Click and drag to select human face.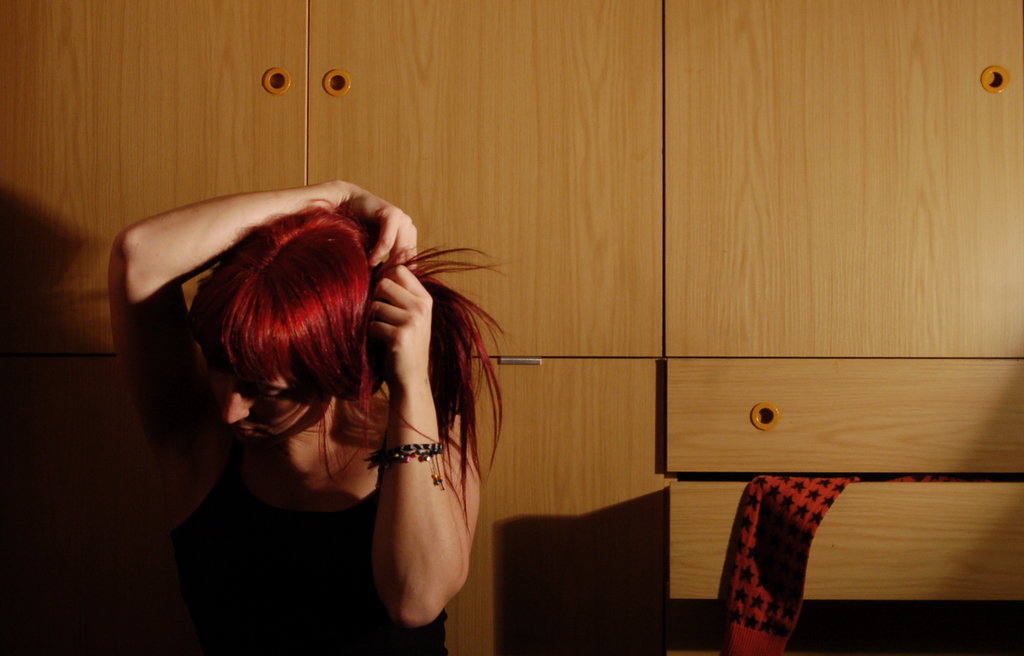
Selection: 224,373,317,440.
